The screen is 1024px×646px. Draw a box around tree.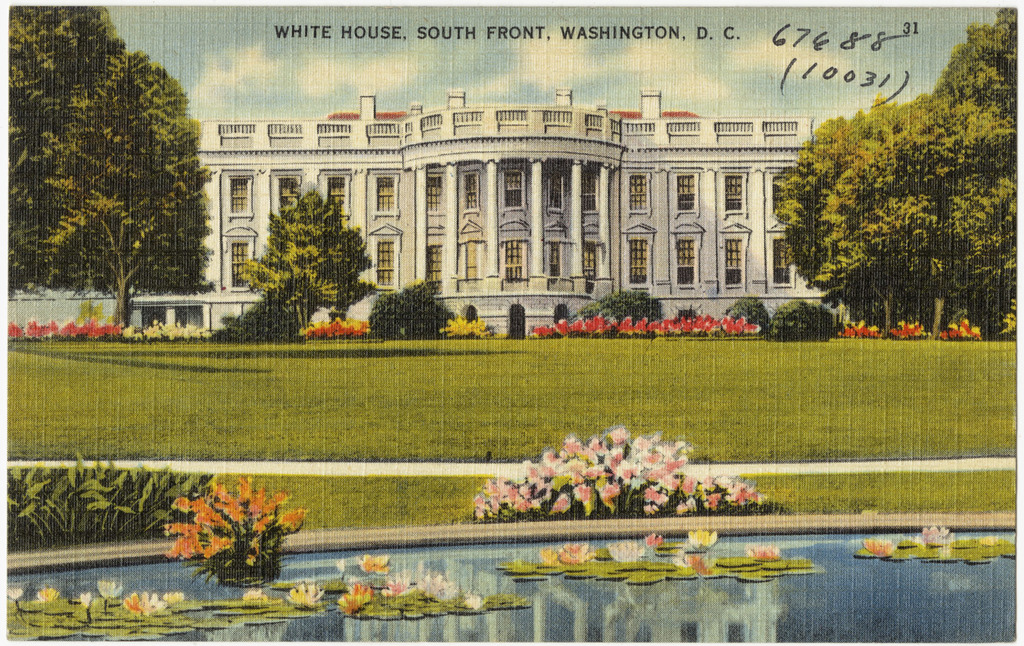
detection(768, 1, 1023, 338).
